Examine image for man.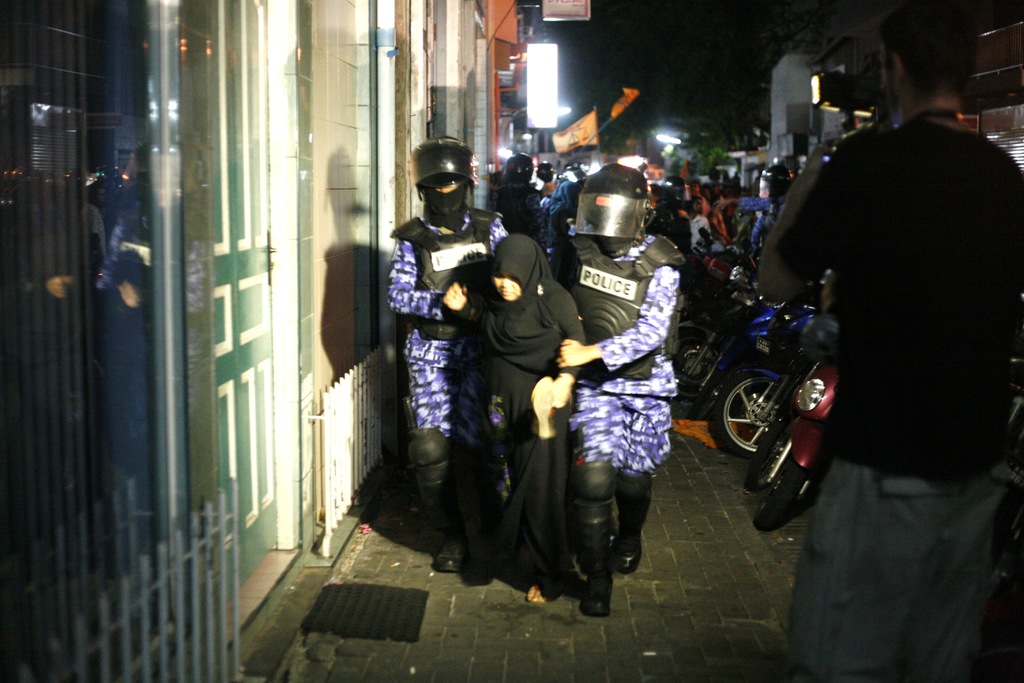
Examination result: <box>684,199,721,263</box>.
